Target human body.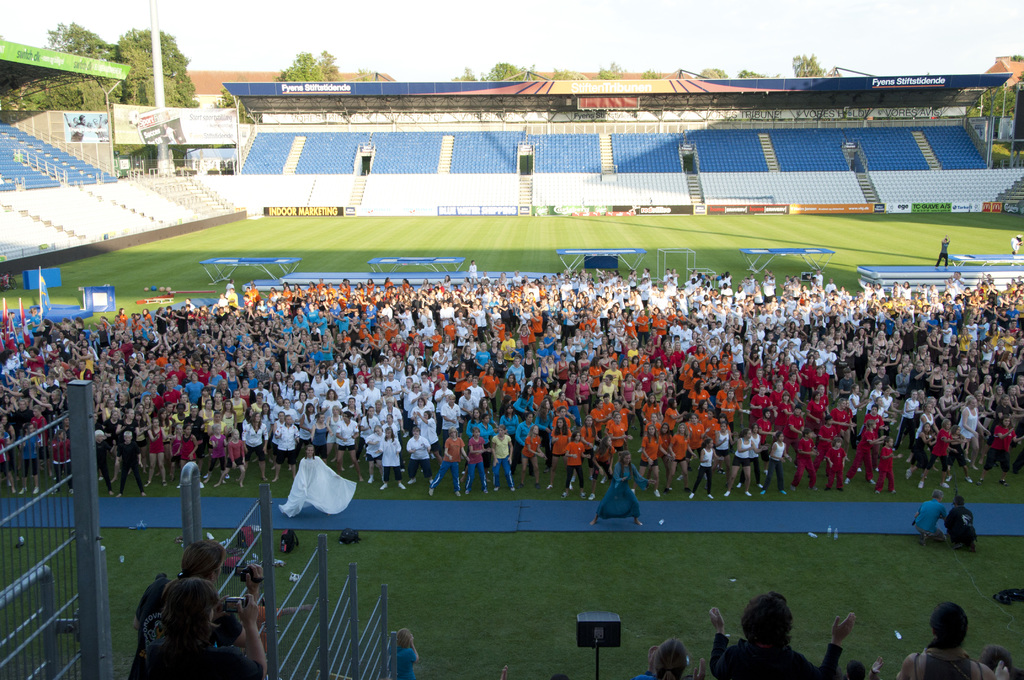
Target region: crop(558, 270, 562, 280).
